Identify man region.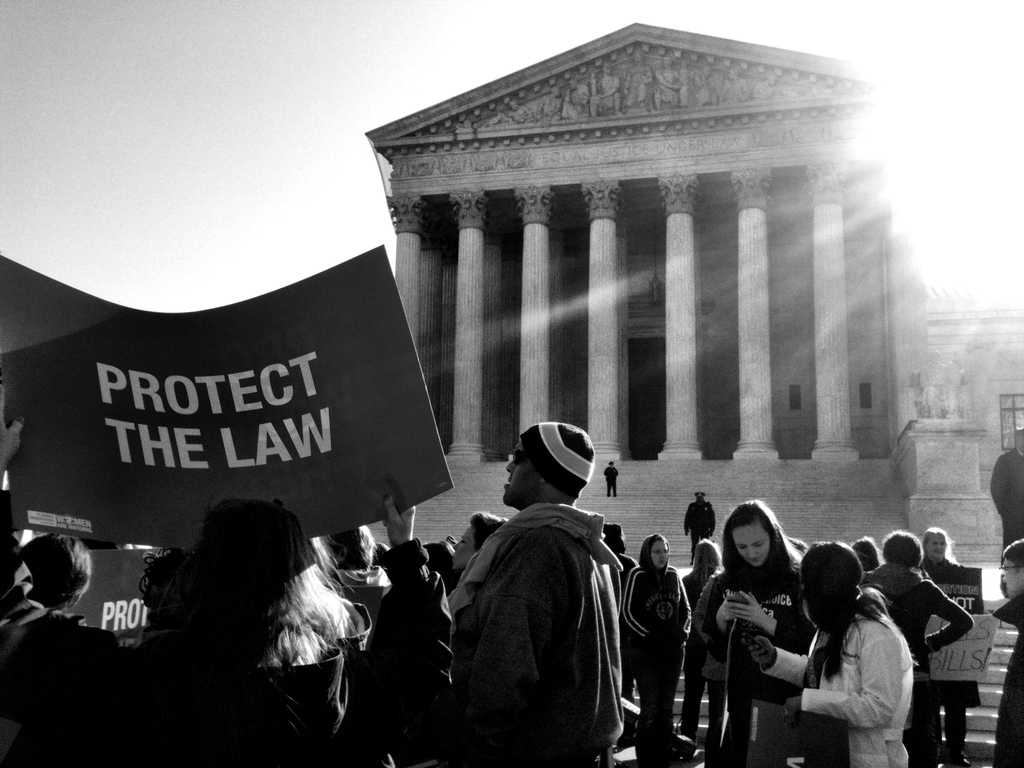
Region: [left=607, top=466, right=618, bottom=495].
